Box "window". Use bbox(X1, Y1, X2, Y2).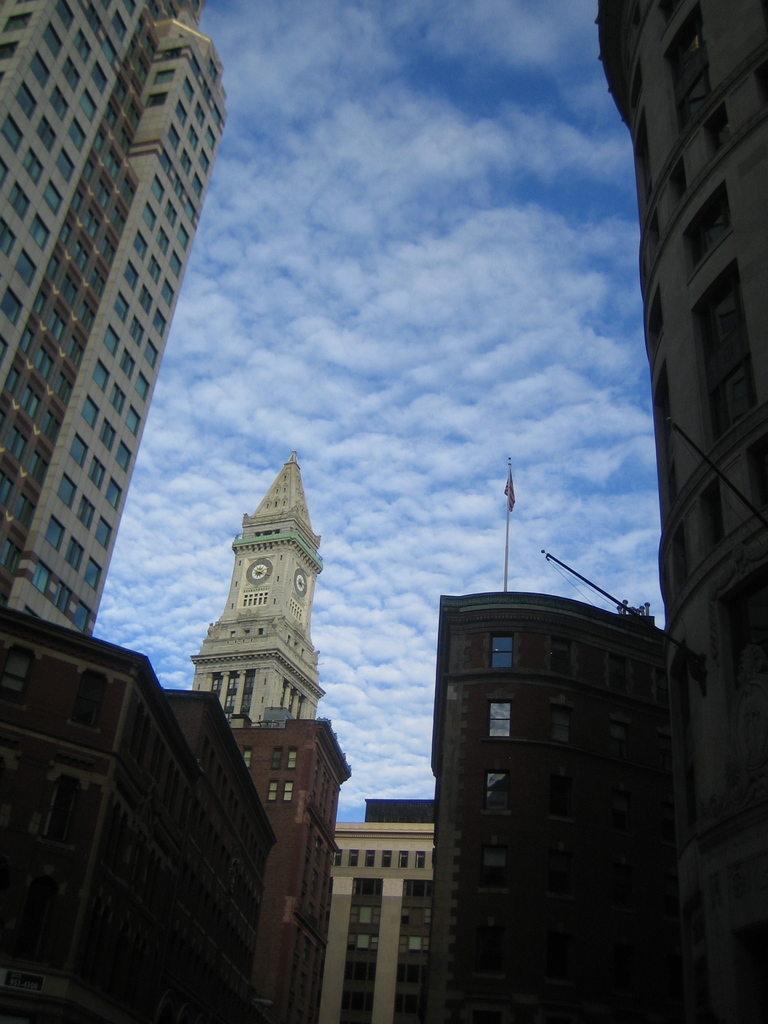
bbox(137, 286, 155, 312).
